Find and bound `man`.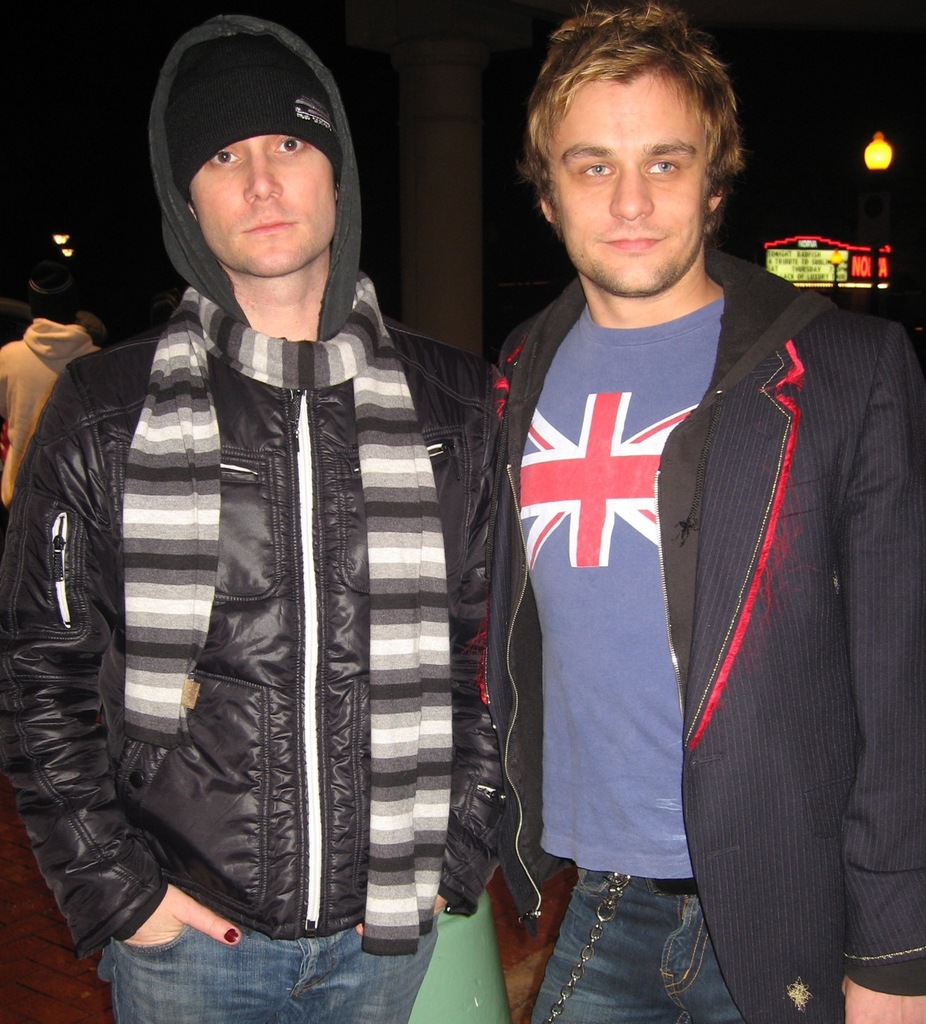
Bound: pyautogui.locateOnScreen(0, 258, 101, 515).
